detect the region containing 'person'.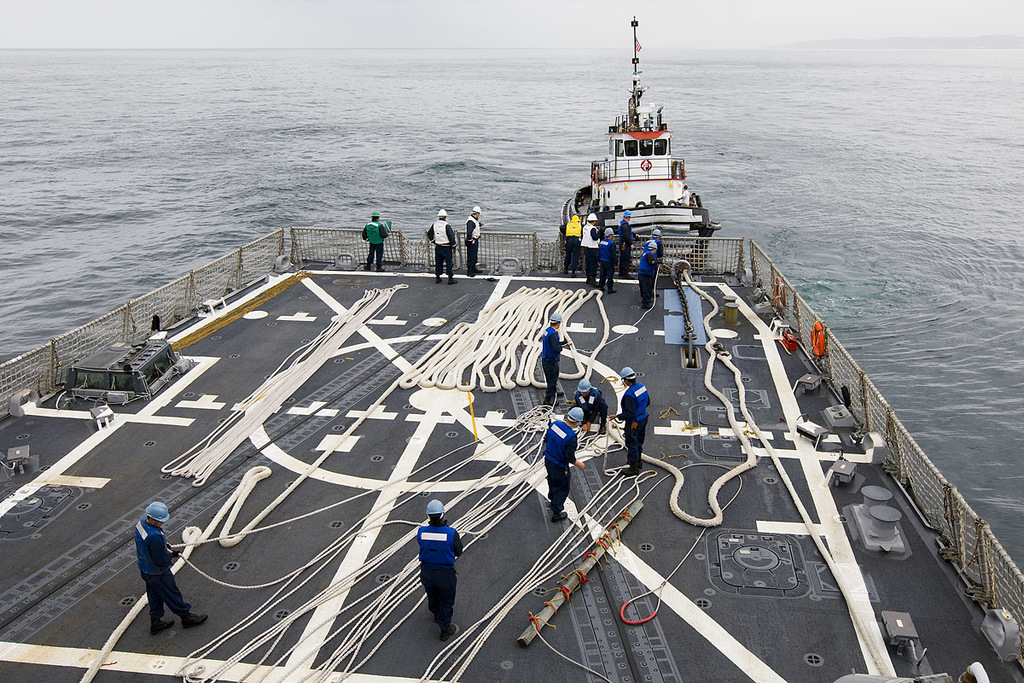
<box>544,410,587,522</box>.
